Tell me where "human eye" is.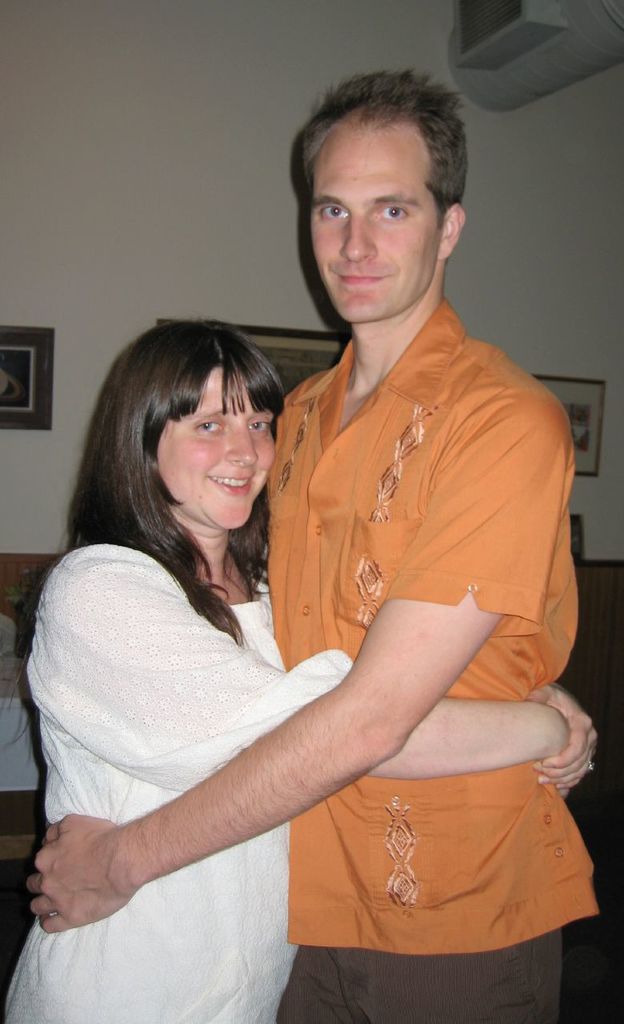
"human eye" is at (193,418,226,437).
